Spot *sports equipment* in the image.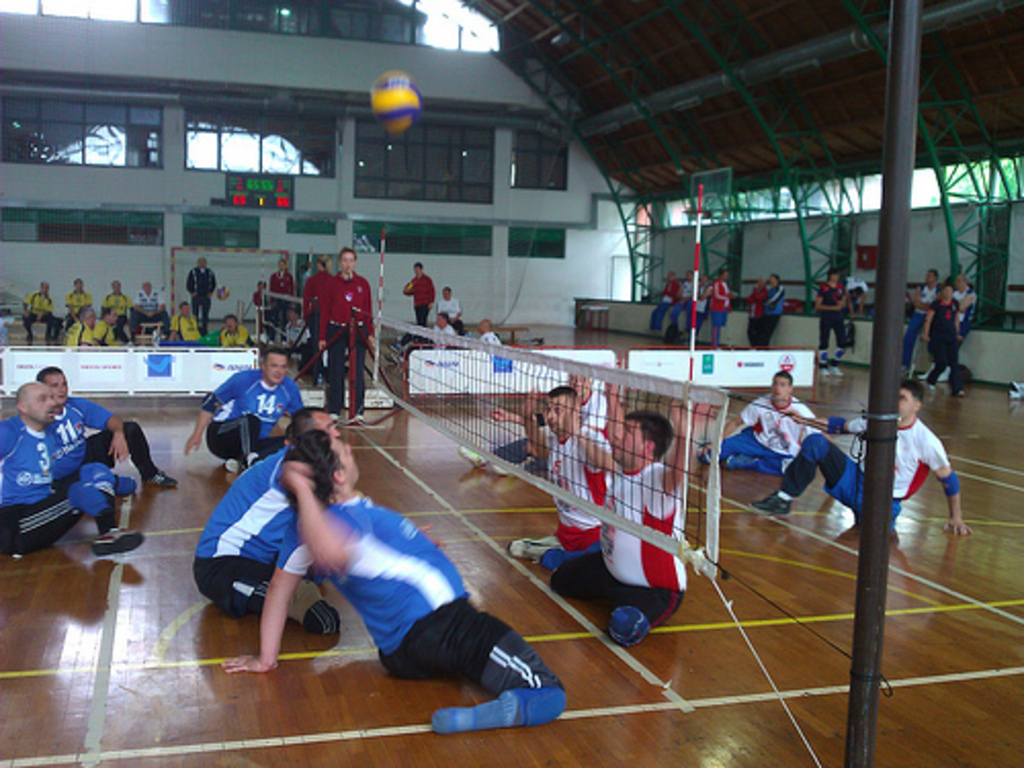
*sports equipment* found at <bbox>459, 442, 492, 471</bbox>.
